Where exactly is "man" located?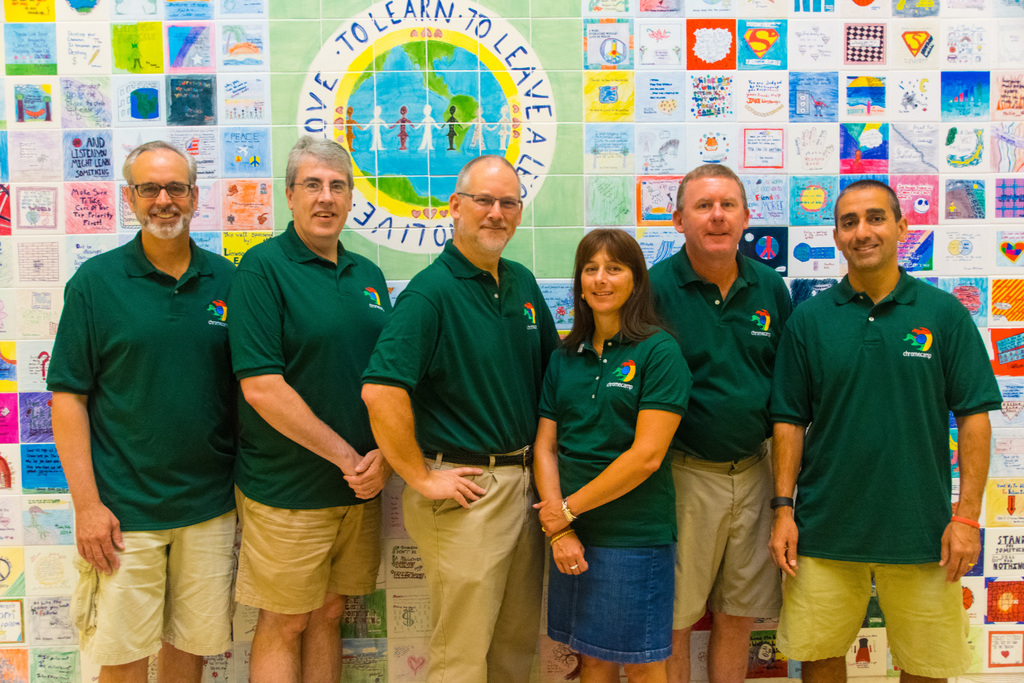
Its bounding box is left=51, top=120, right=261, bottom=668.
